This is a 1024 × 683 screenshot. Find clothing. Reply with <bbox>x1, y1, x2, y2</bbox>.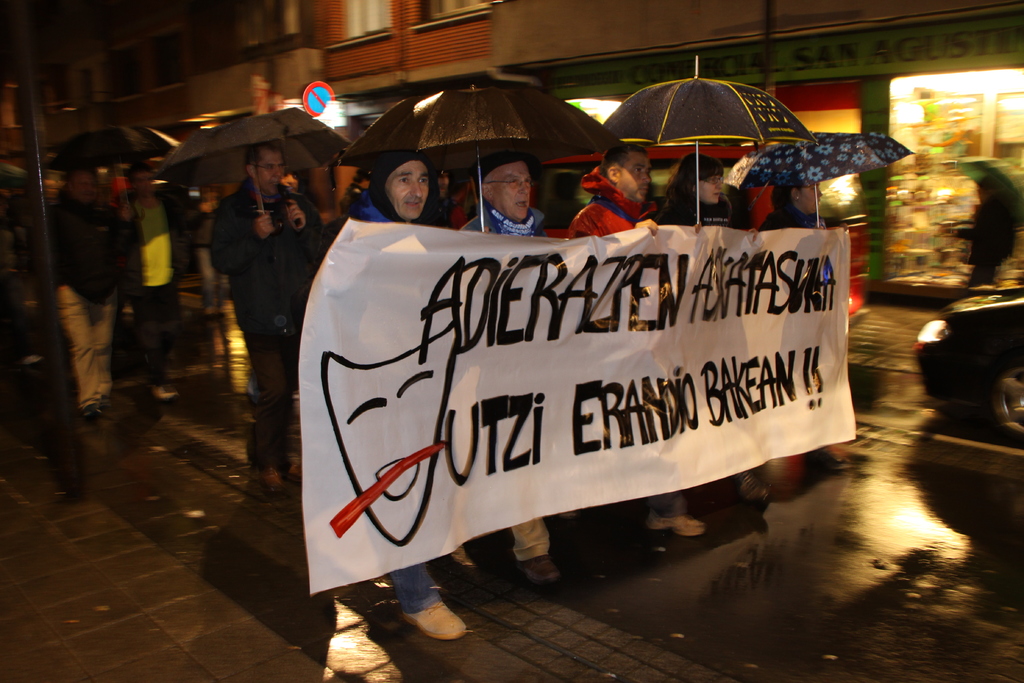
<bbox>127, 195, 180, 385</bbox>.
